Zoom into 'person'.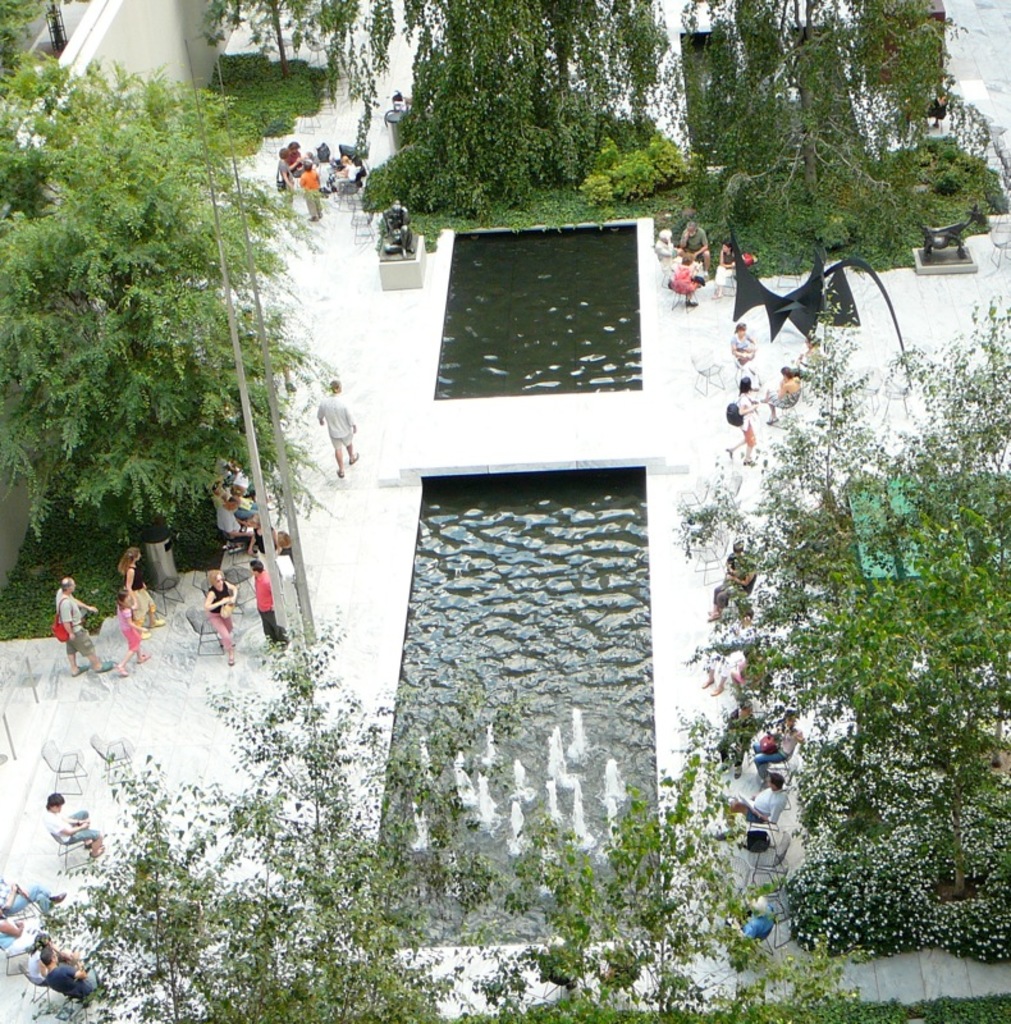
Zoom target: bbox=(118, 544, 170, 627).
